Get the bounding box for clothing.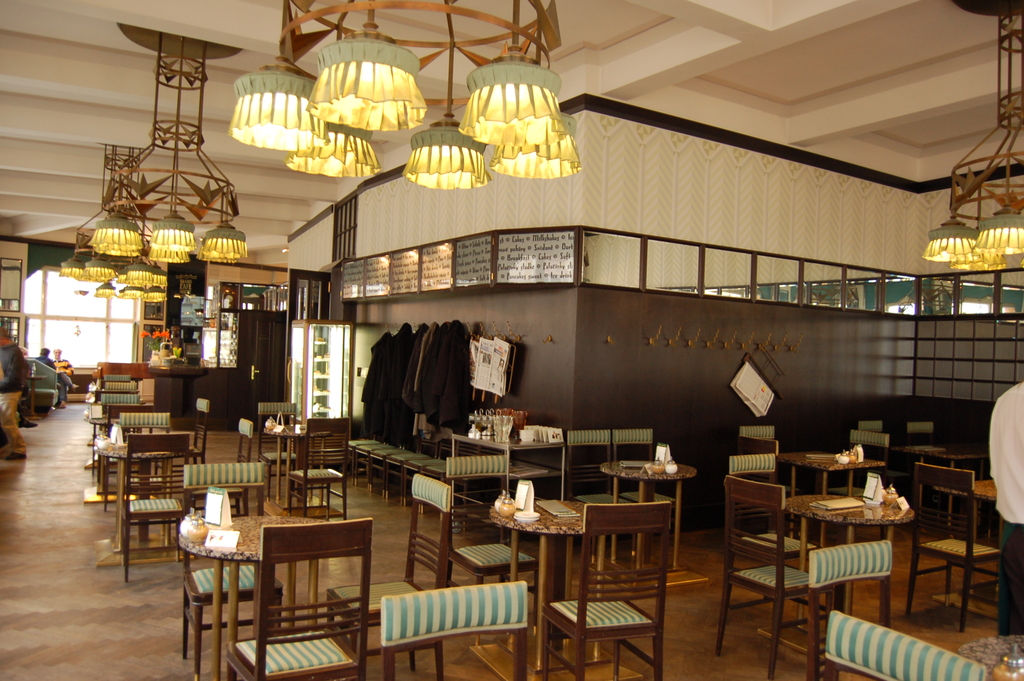
x1=51 y1=356 x2=74 y2=395.
